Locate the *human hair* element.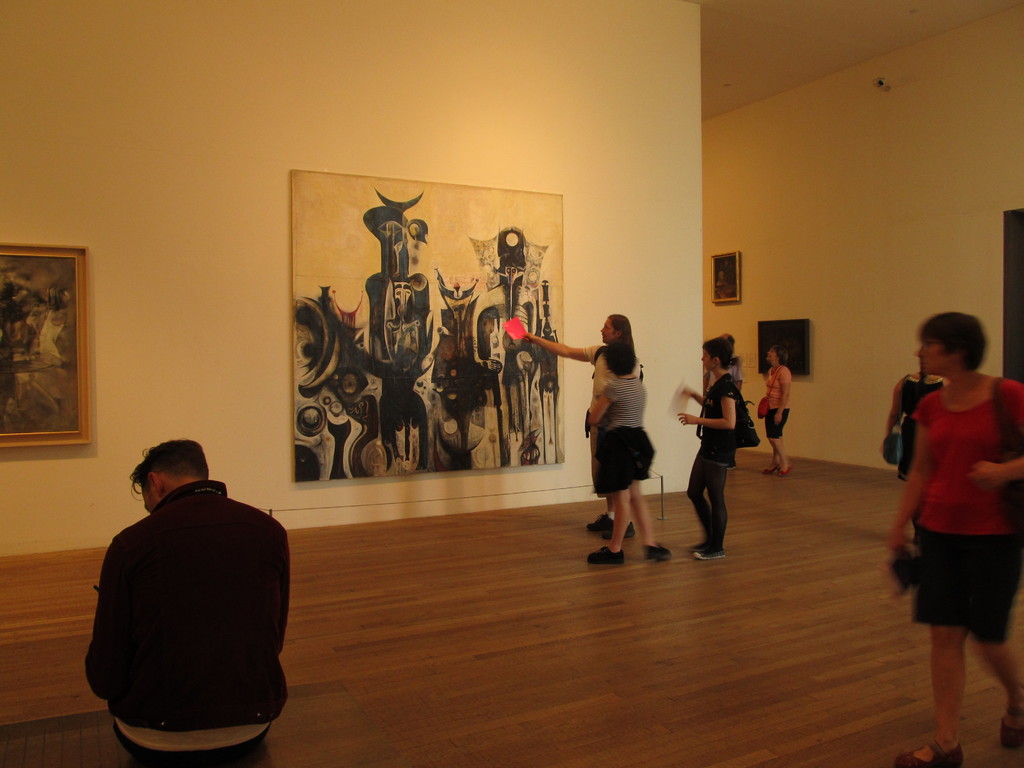
Element bbox: locate(703, 340, 732, 362).
